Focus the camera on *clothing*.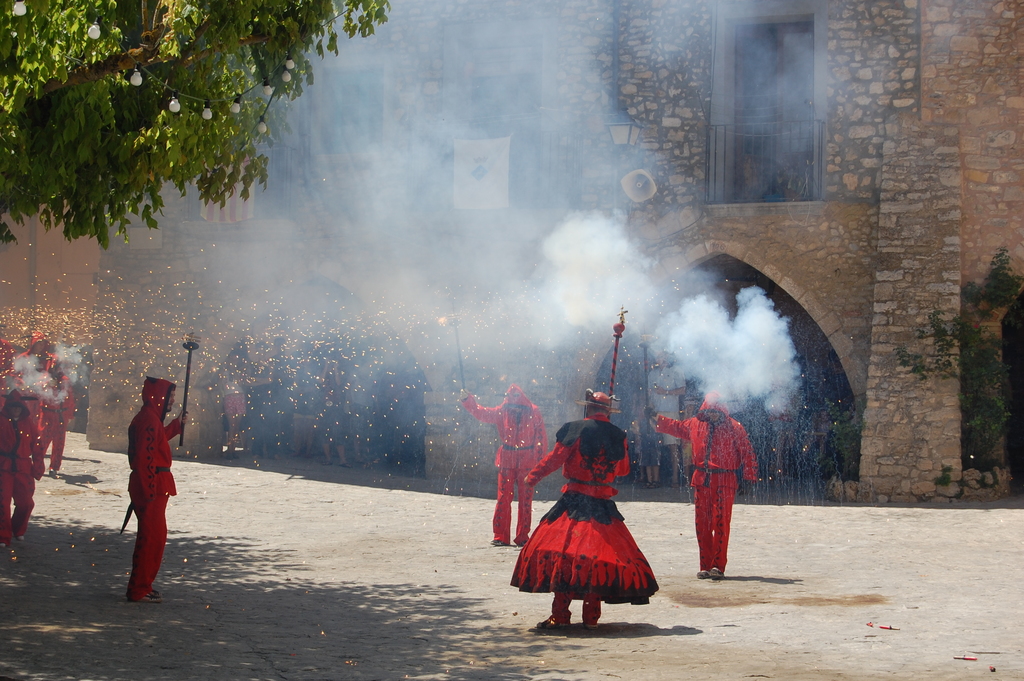
Focus region: 126/384/170/585.
